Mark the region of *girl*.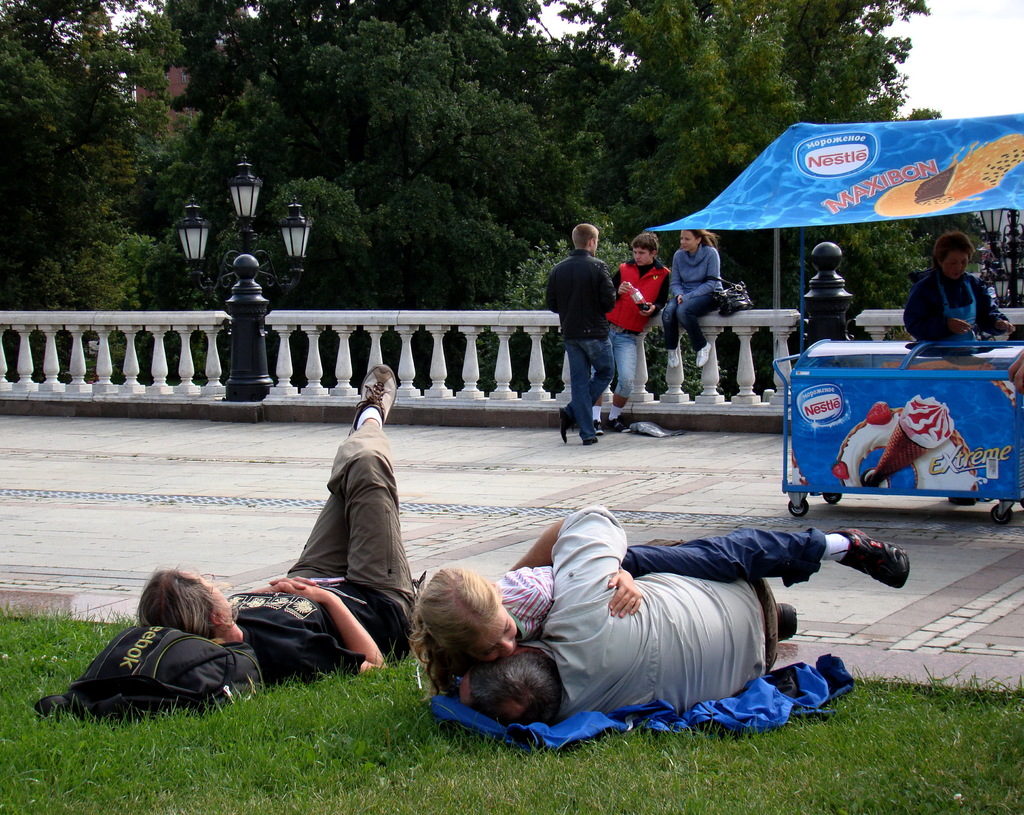
Region: box(899, 230, 1018, 346).
